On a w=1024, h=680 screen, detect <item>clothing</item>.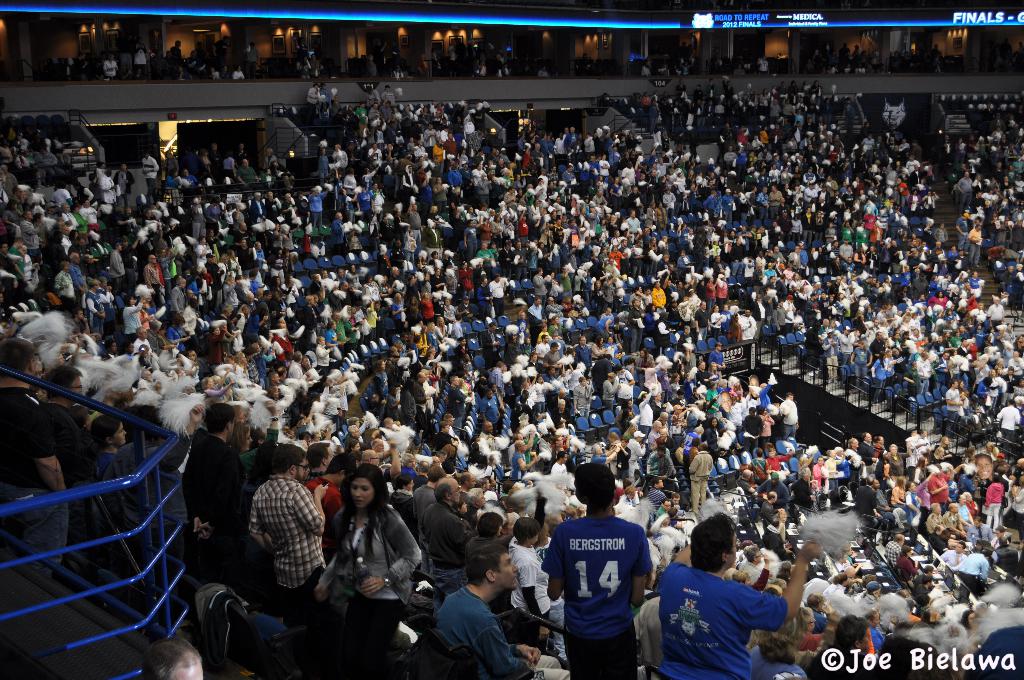
(599, 378, 615, 408).
